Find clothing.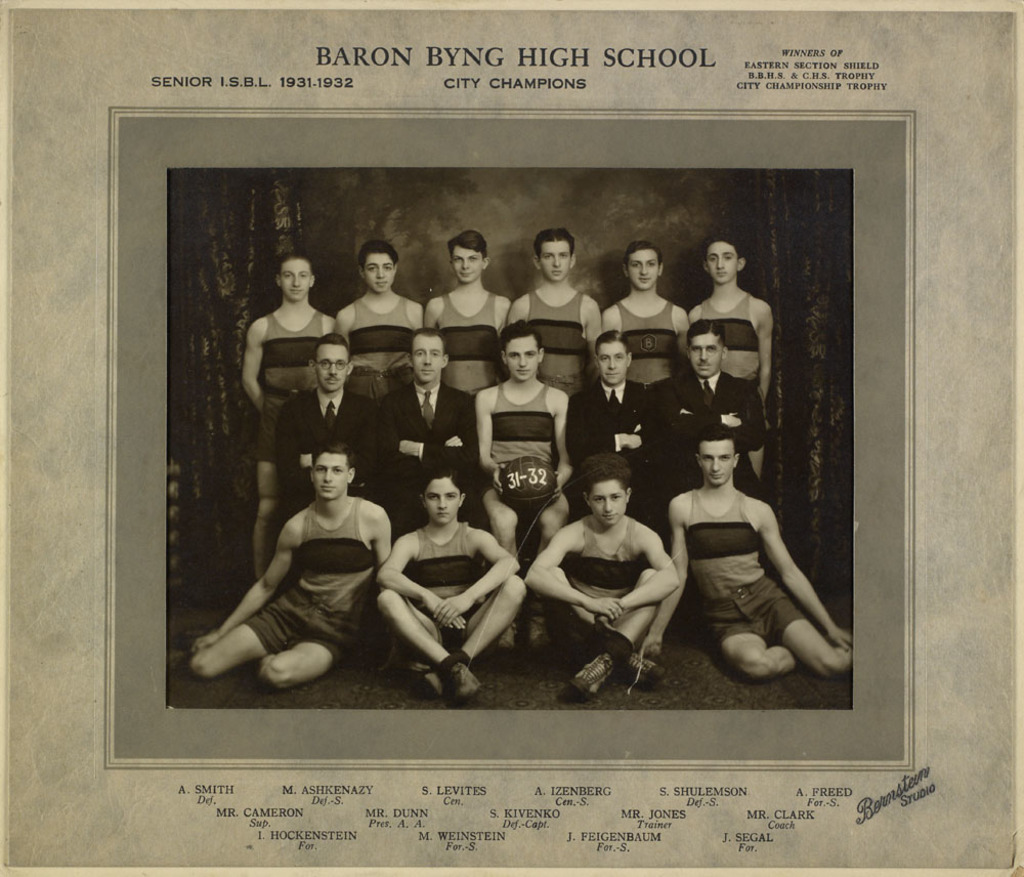
(613,297,681,405).
